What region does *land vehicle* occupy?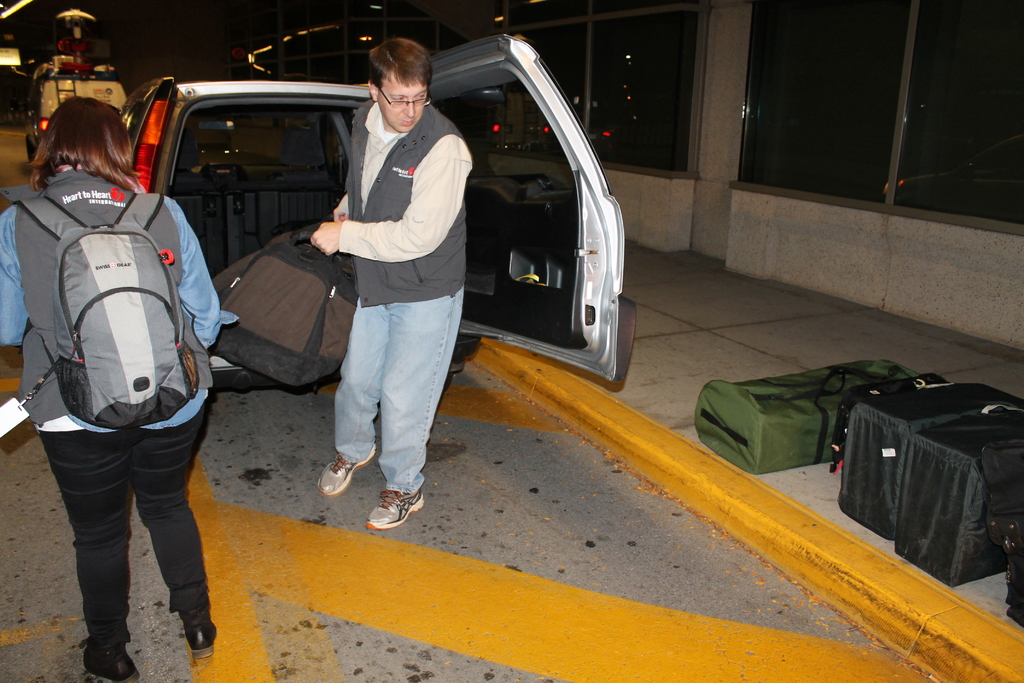
box=[38, 30, 668, 472].
